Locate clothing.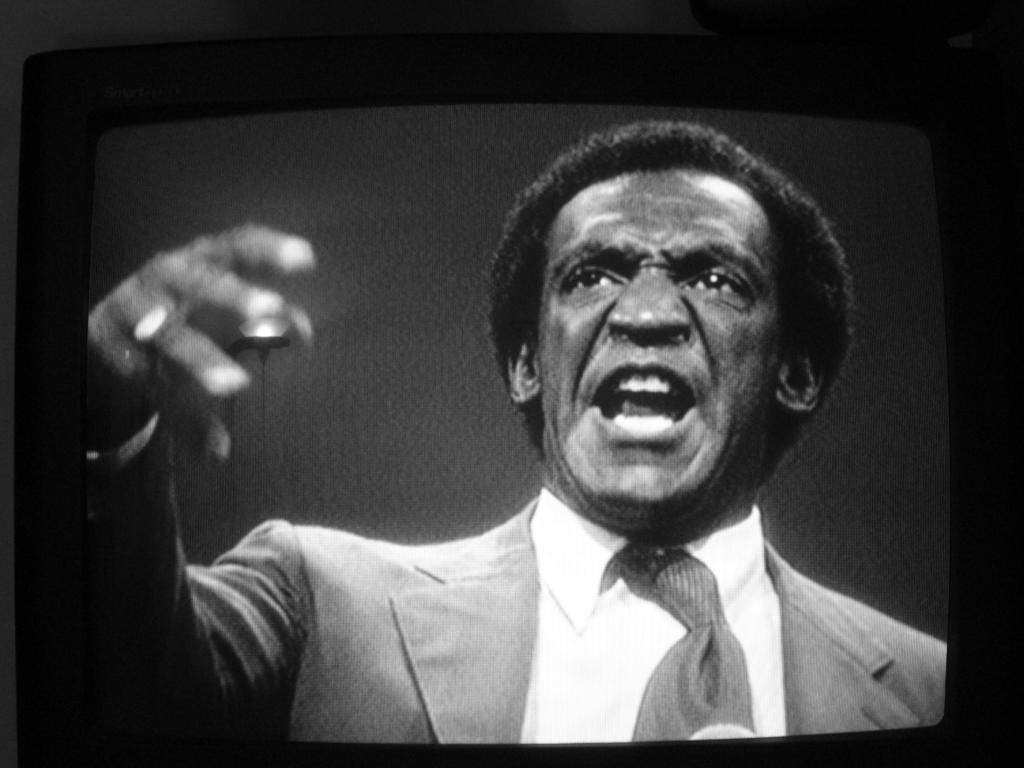
Bounding box: region(86, 404, 952, 739).
